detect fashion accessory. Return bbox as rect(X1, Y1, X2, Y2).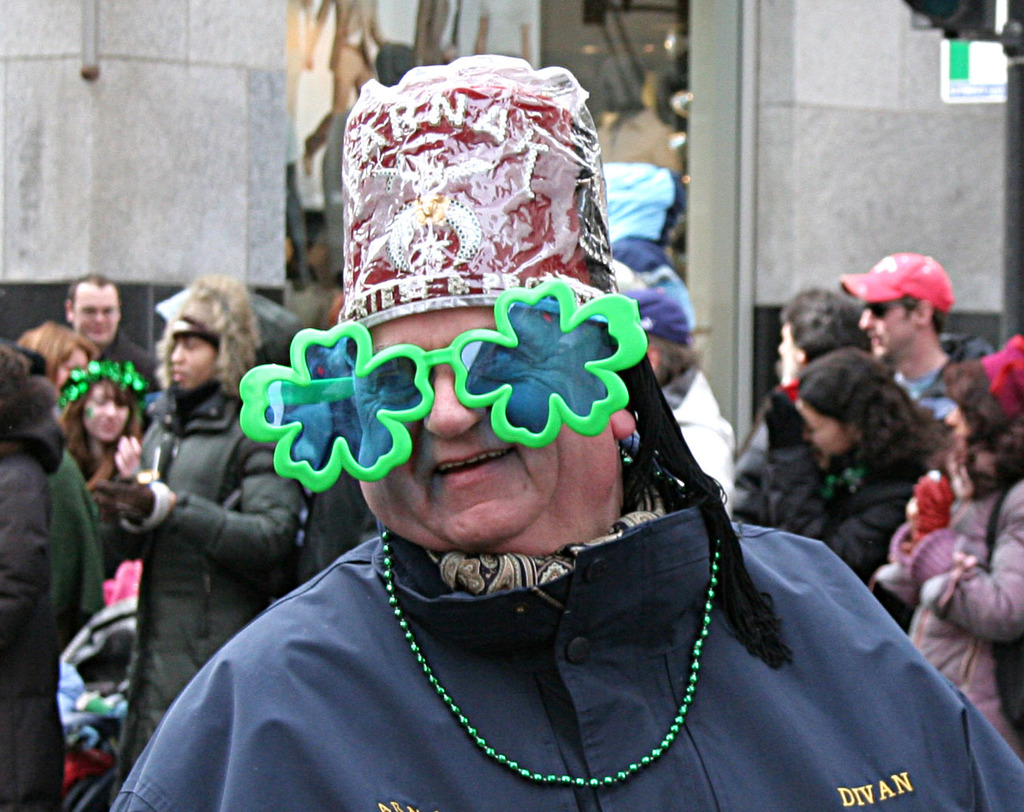
rect(342, 53, 791, 672).
